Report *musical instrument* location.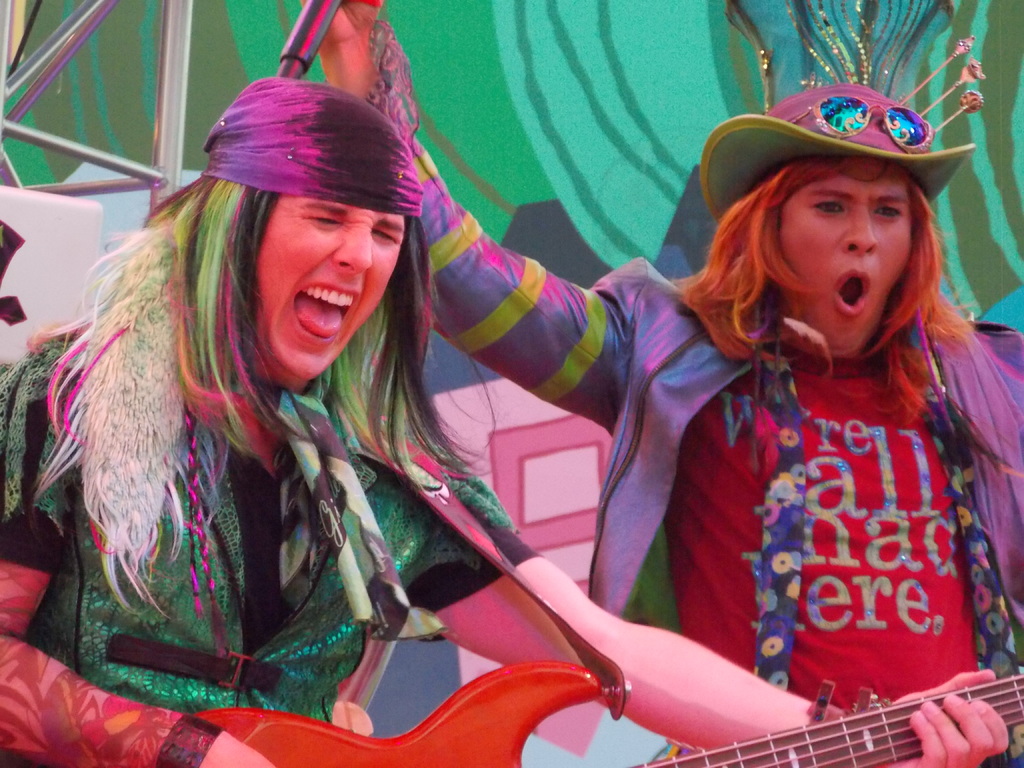
Report: [659, 650, 1023, 767].
